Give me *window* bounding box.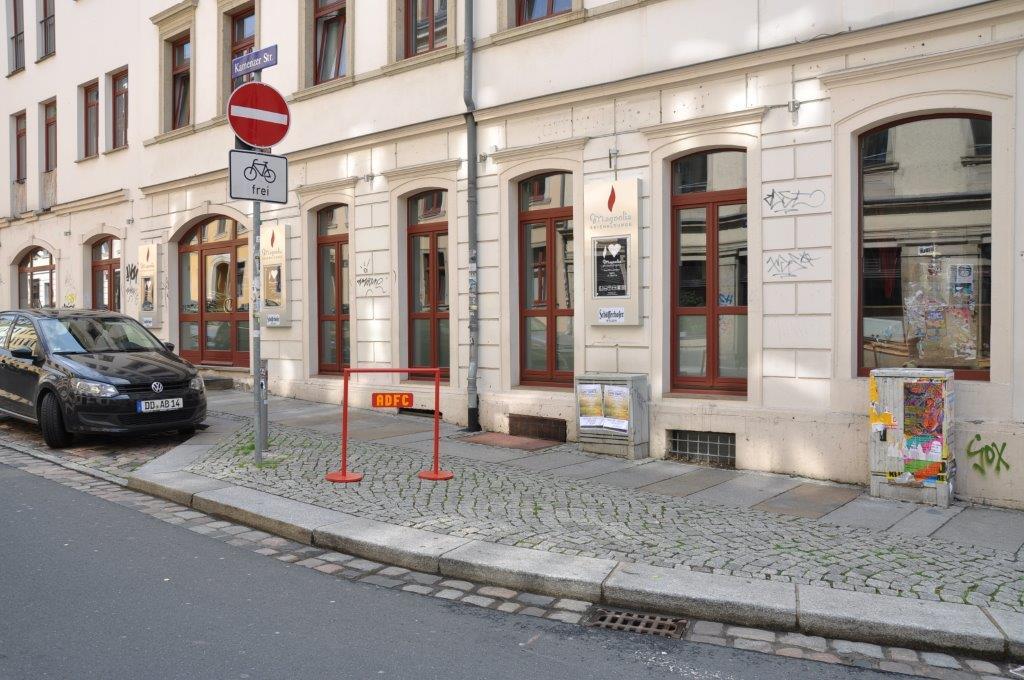
locate(228, 2, 260, 105).
